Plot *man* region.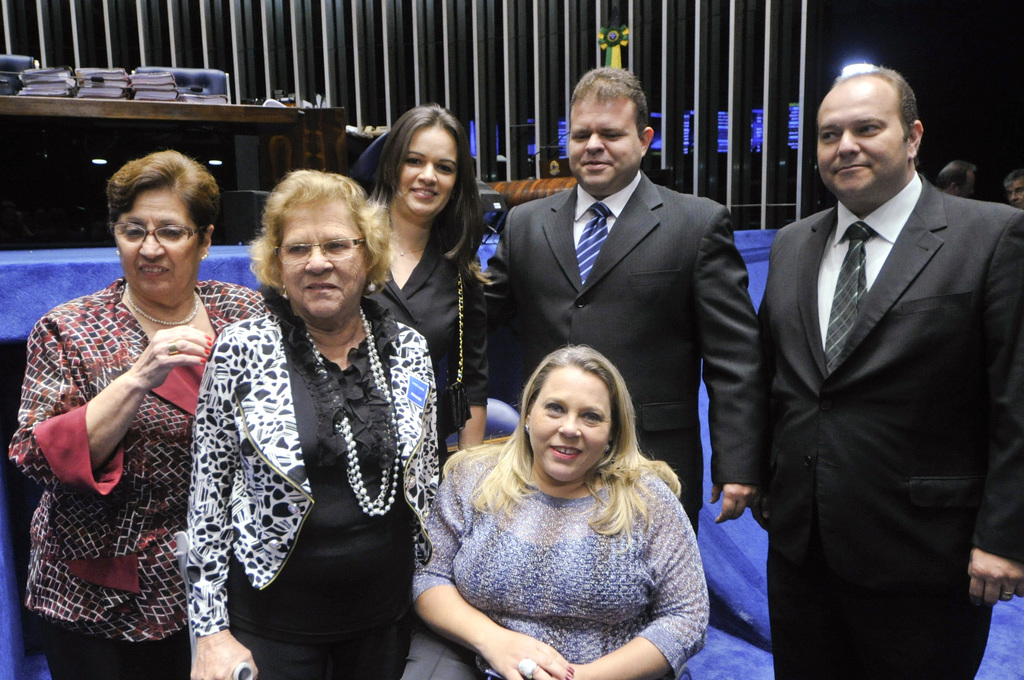
Plotted at box(934, 161, 977, 202).
